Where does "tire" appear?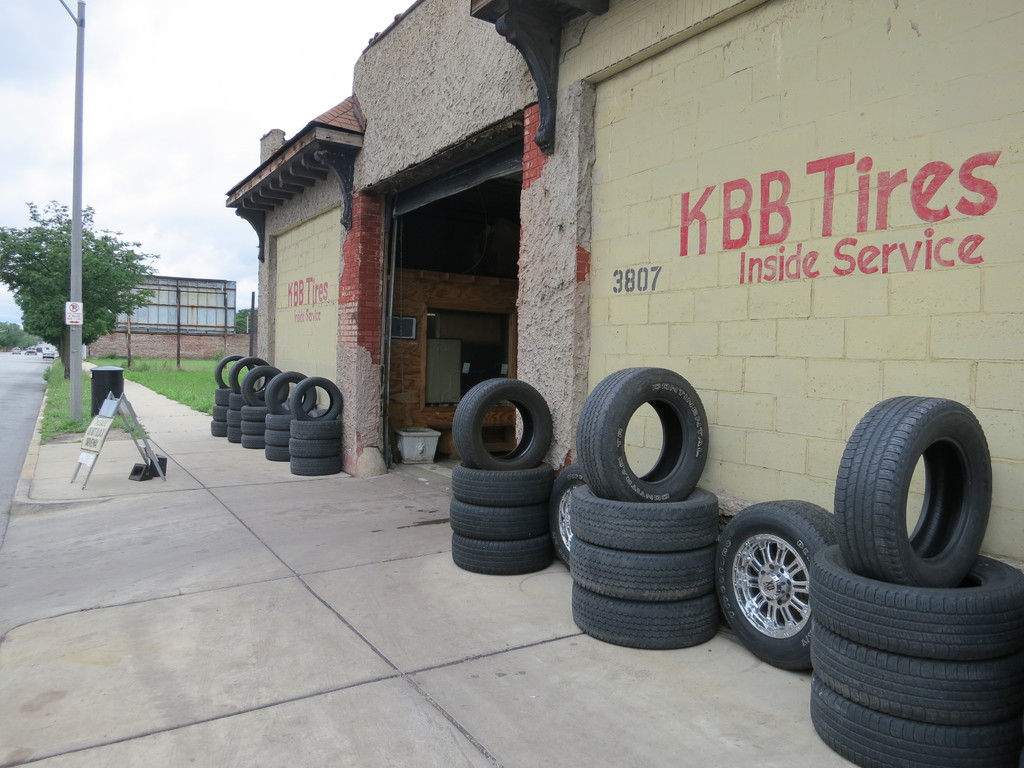
Appears at bbox=[717, 499, 840, 669].
